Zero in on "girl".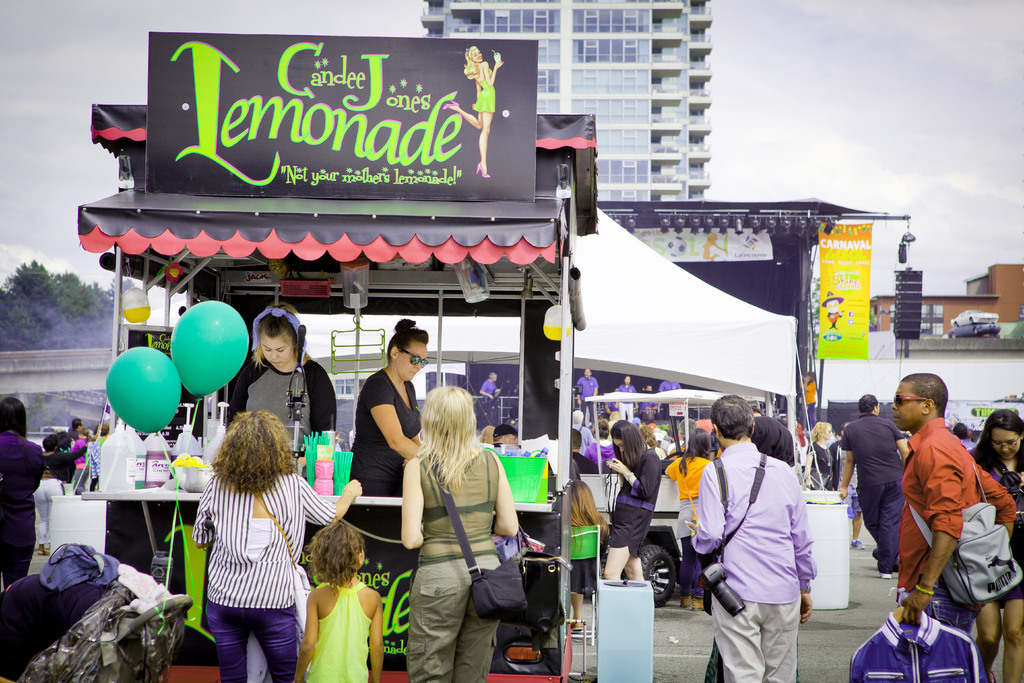
Zeroed in: x1=349 y1=324 x2=422 y2=491.
